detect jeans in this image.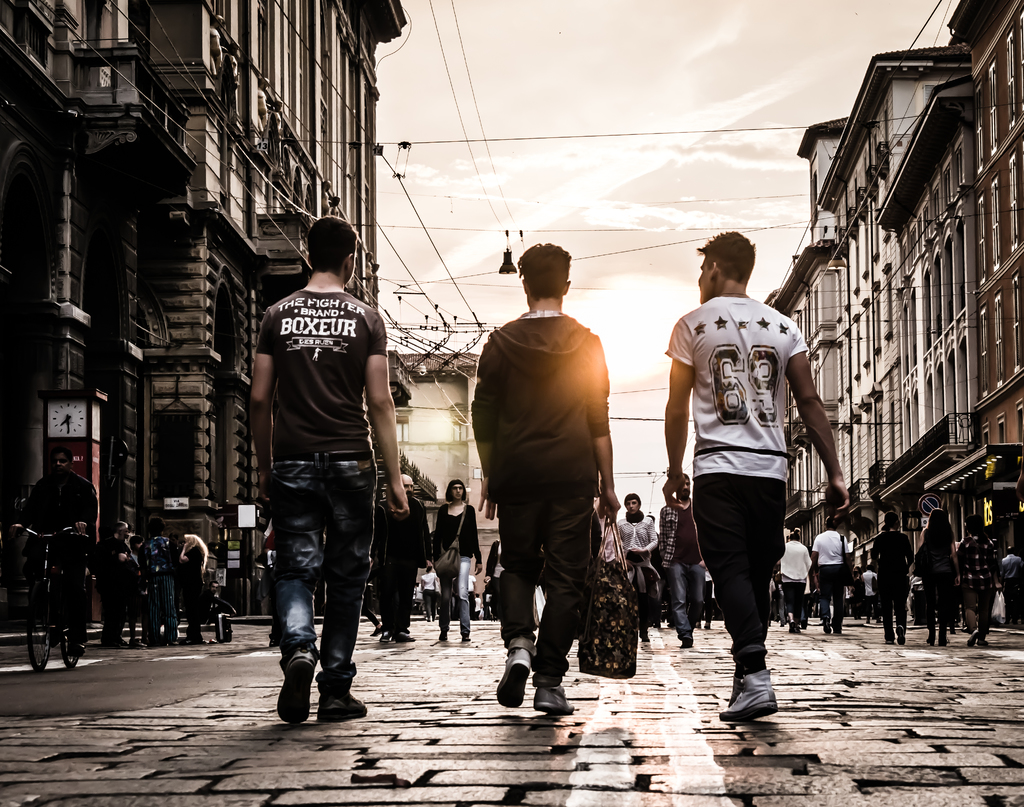
Detection: <region>271, 448, 376, 692</region>.
